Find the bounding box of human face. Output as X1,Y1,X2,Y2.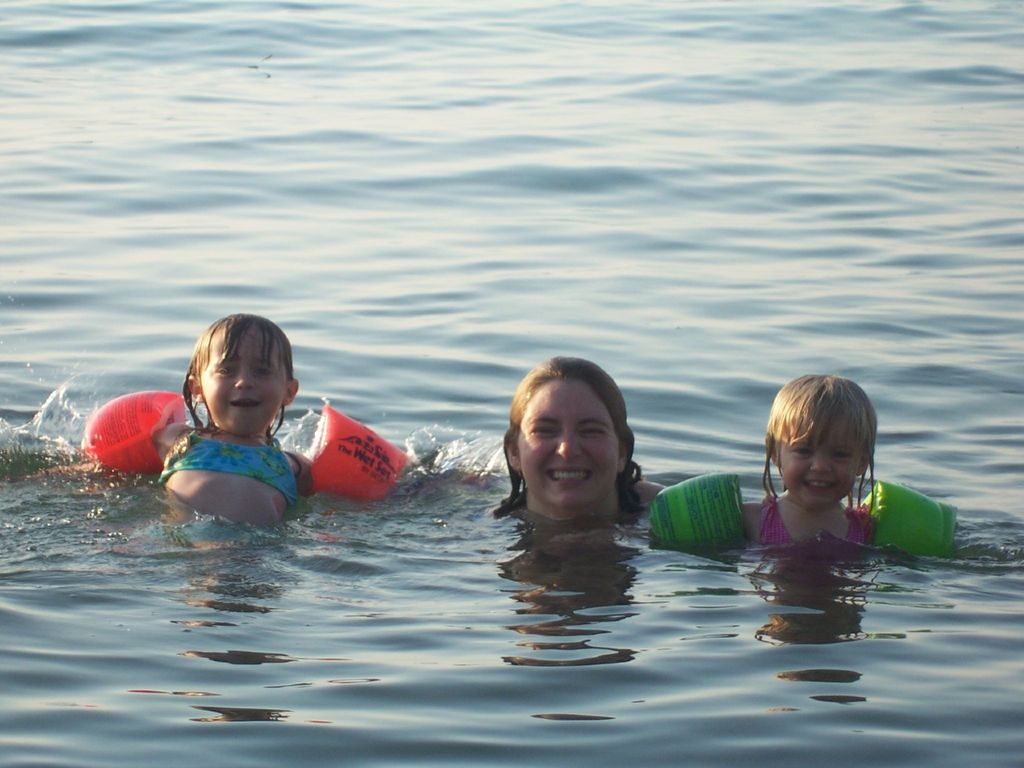
785,404,865,508.
